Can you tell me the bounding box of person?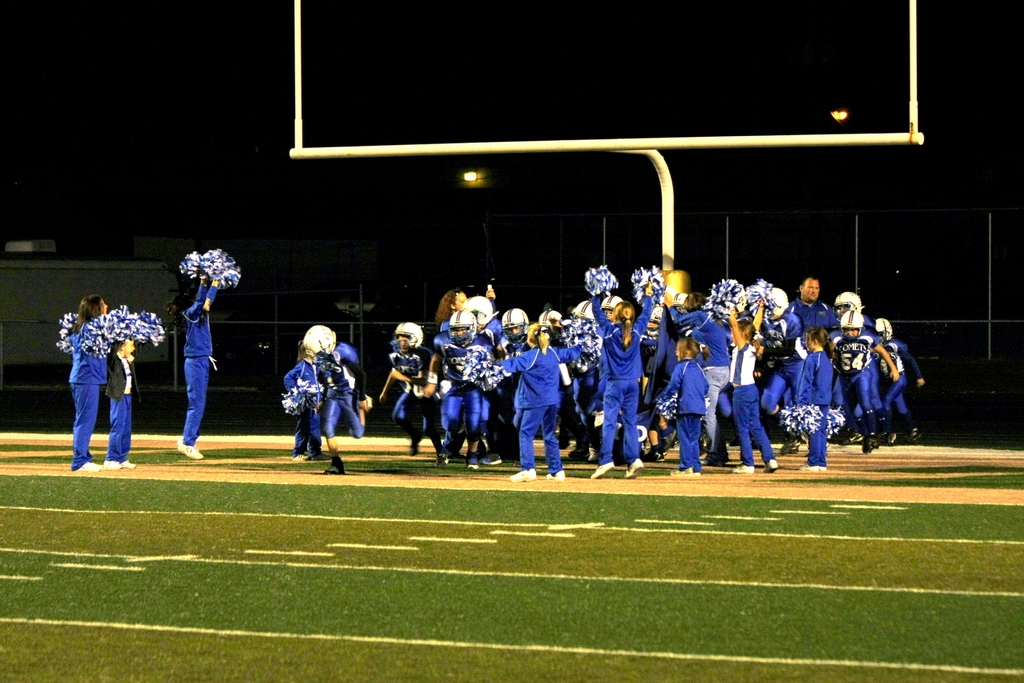
718 297 782 483.
